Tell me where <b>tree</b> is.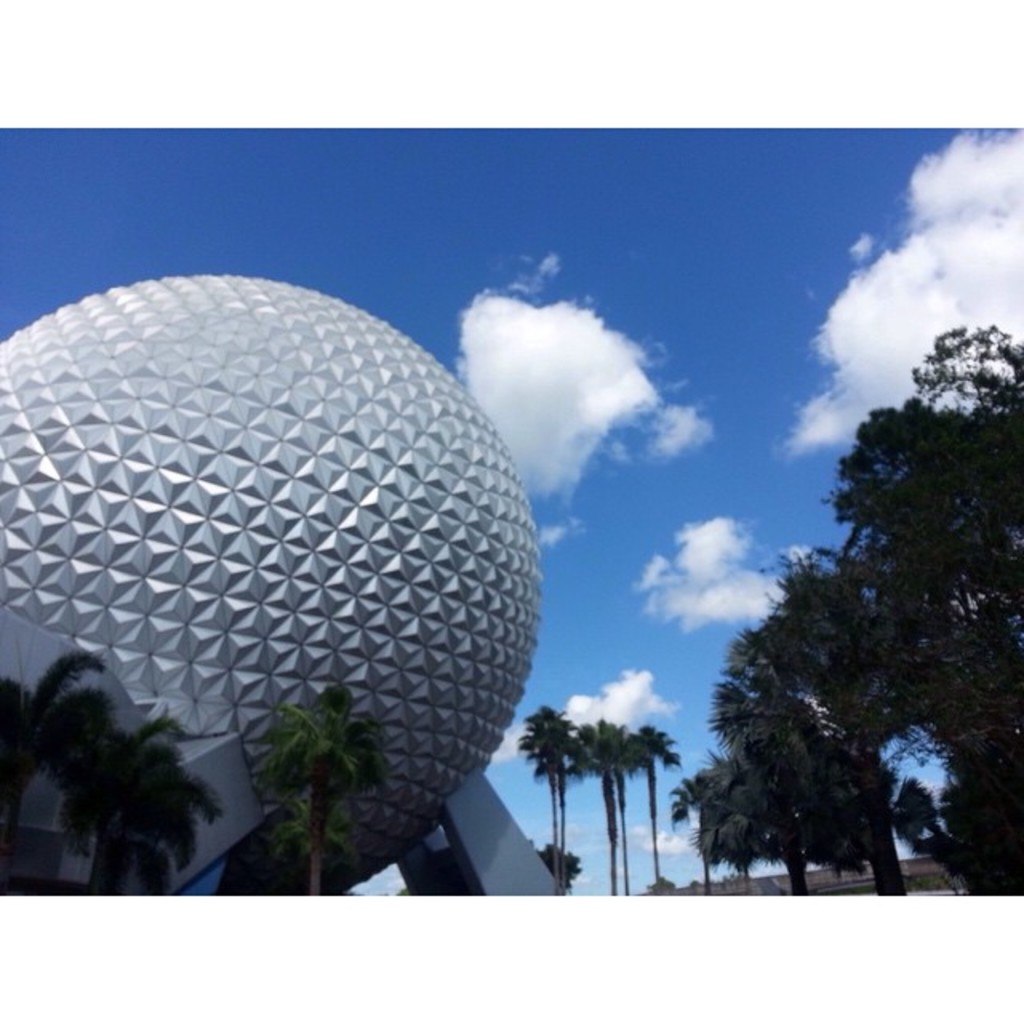
<b>tree</b> is at rect(709, 798, 797, 901).
